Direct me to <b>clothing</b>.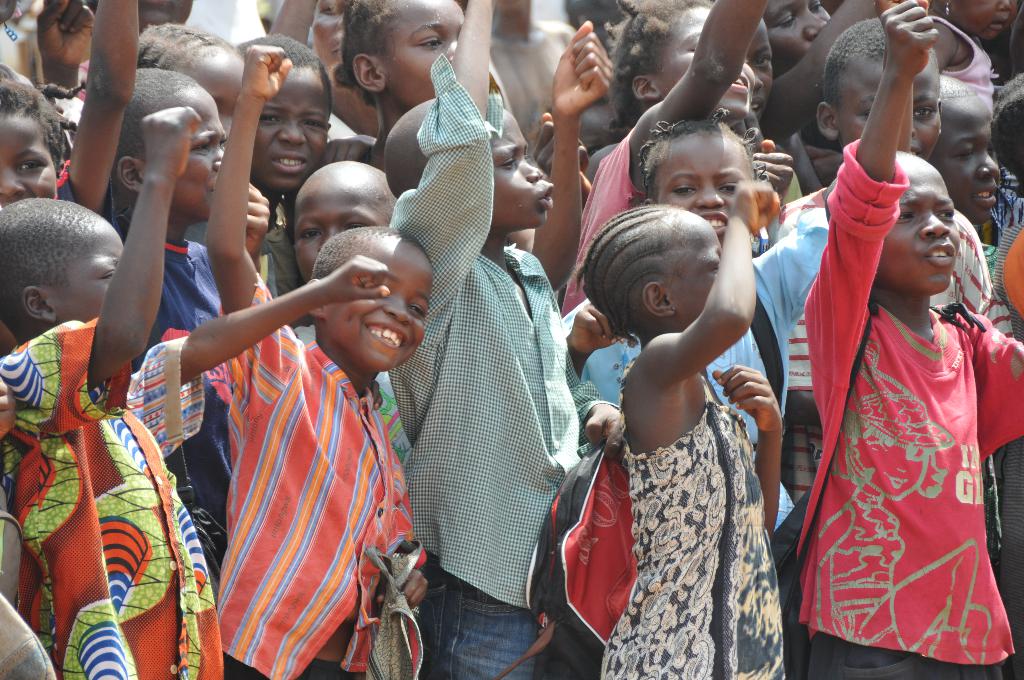
Direction: crop(227, 215, 298, 304).
